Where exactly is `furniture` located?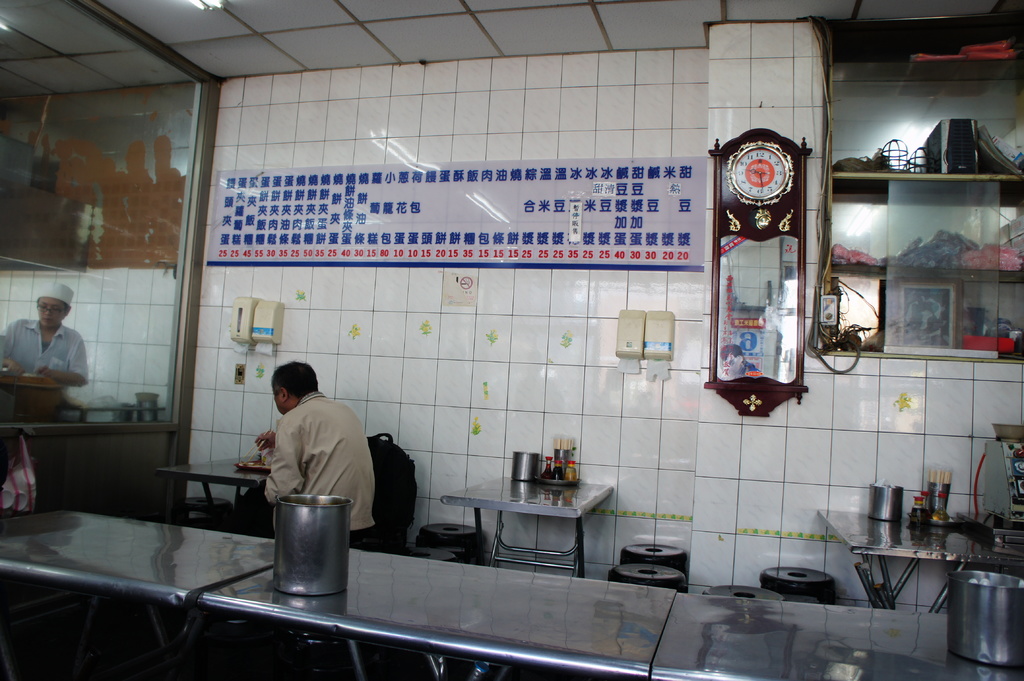
Its bounding box is [left=0, top=508, right=1023, bottom=680].
